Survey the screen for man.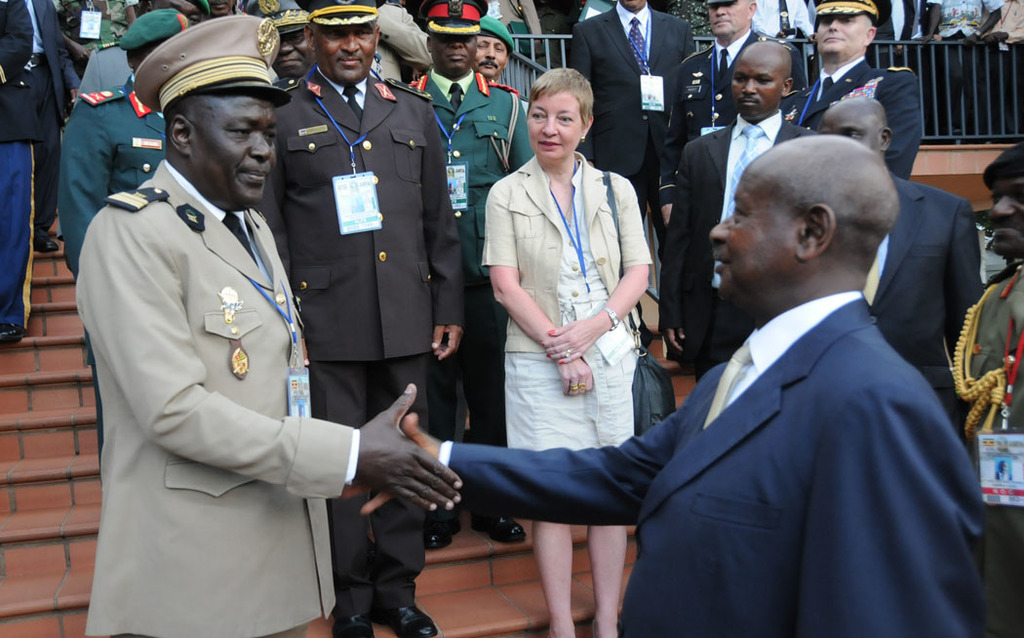
Survey found: [339,133,994,637].
